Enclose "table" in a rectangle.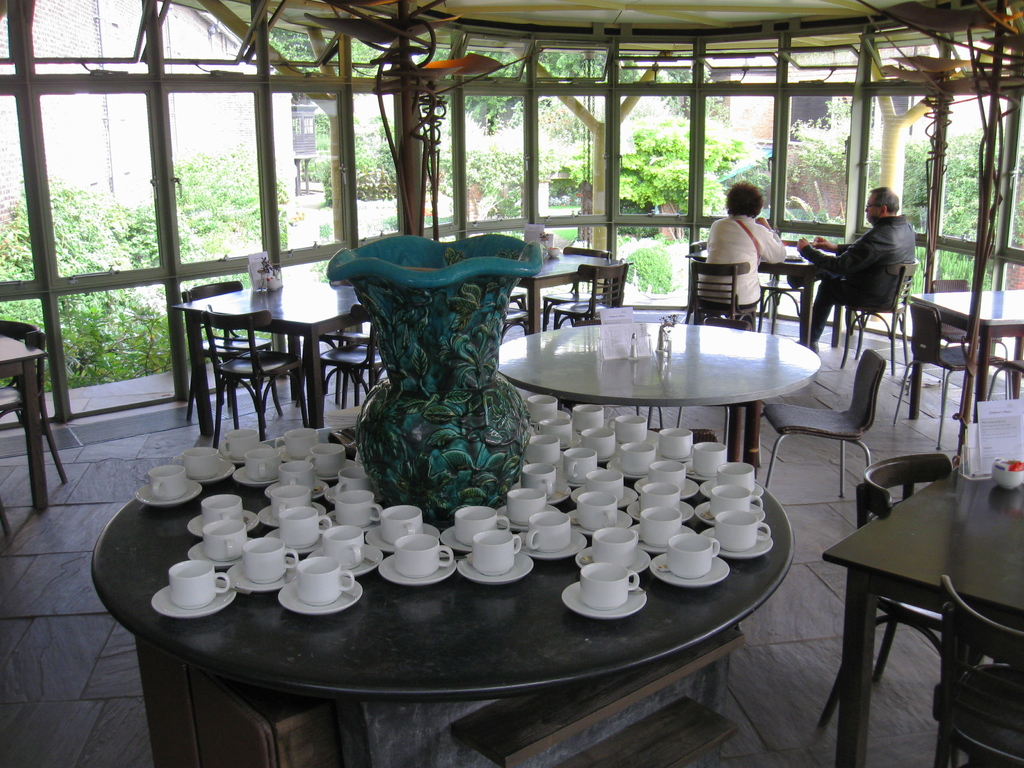
(x1=904, y1=284, x2=1023, y2=422).
